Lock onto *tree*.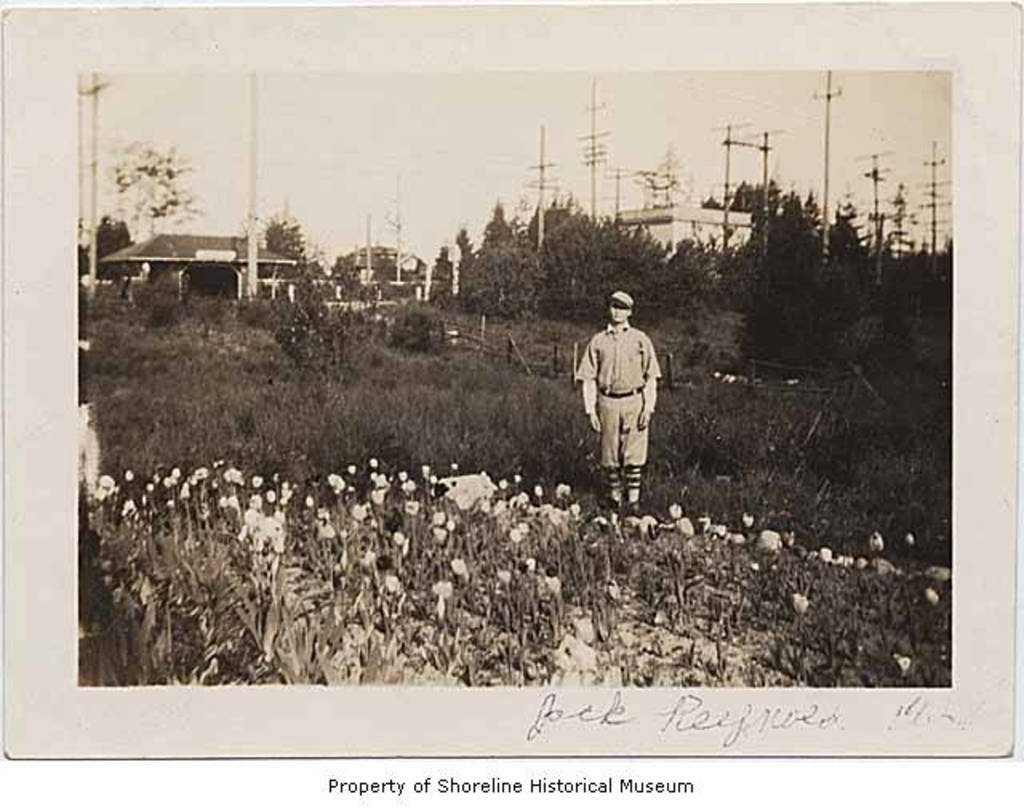
Locked: [left=699, top=186, right=810, bottom=218].
